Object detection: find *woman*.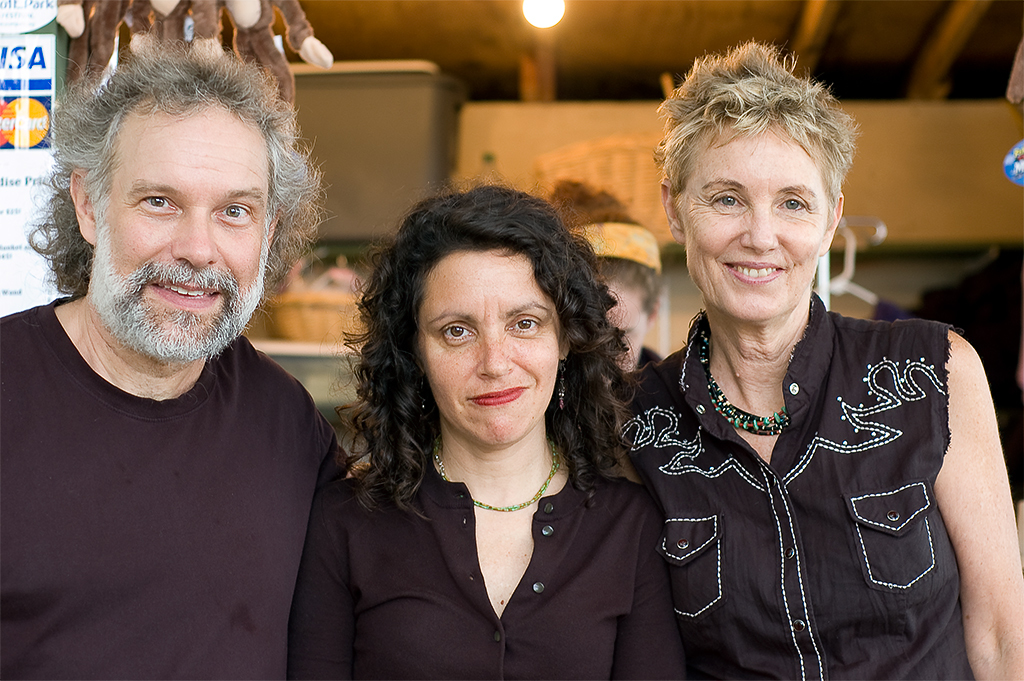
BBox(611, 40, 1023, 680).
